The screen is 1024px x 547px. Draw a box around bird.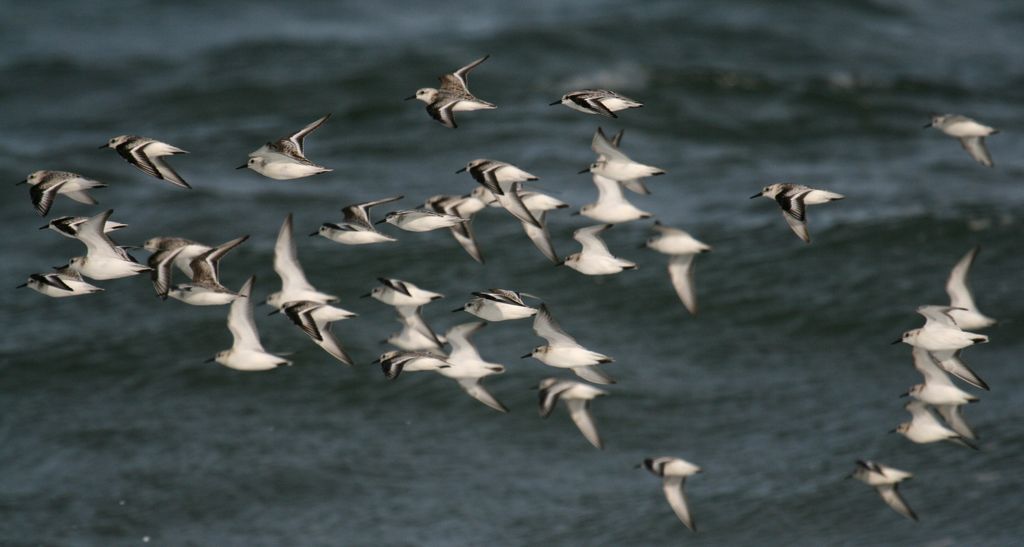
Rect(94, 131, 191, 191).
